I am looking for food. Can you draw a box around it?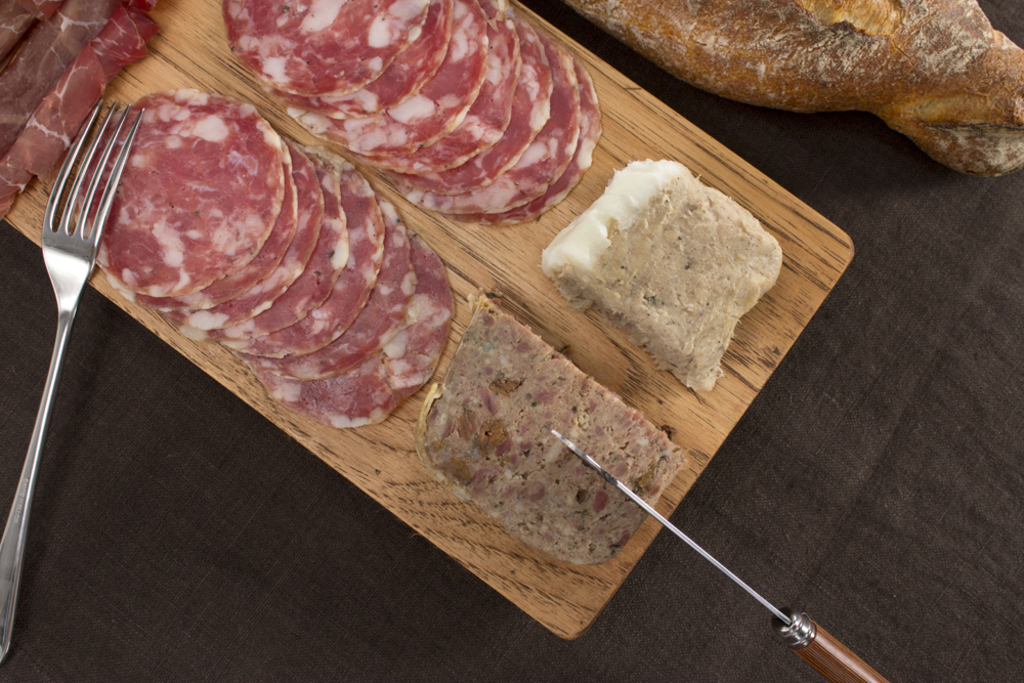
Sure, the bounding box is <box>551,0,1023,186</box>.
